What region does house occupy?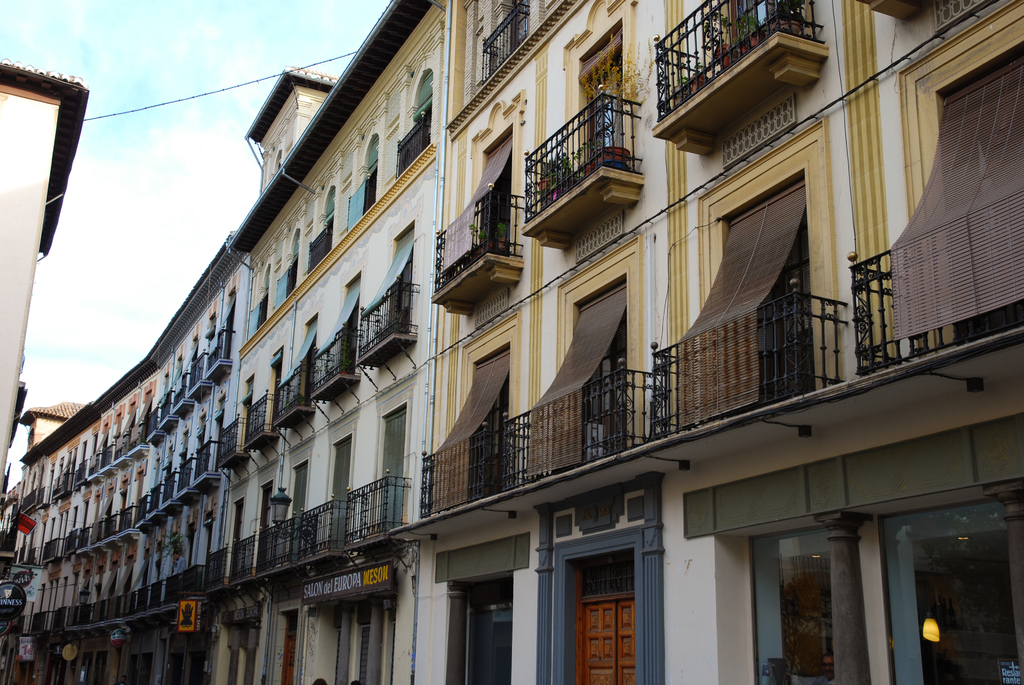
bbox=[0, 54, 84, 481].
